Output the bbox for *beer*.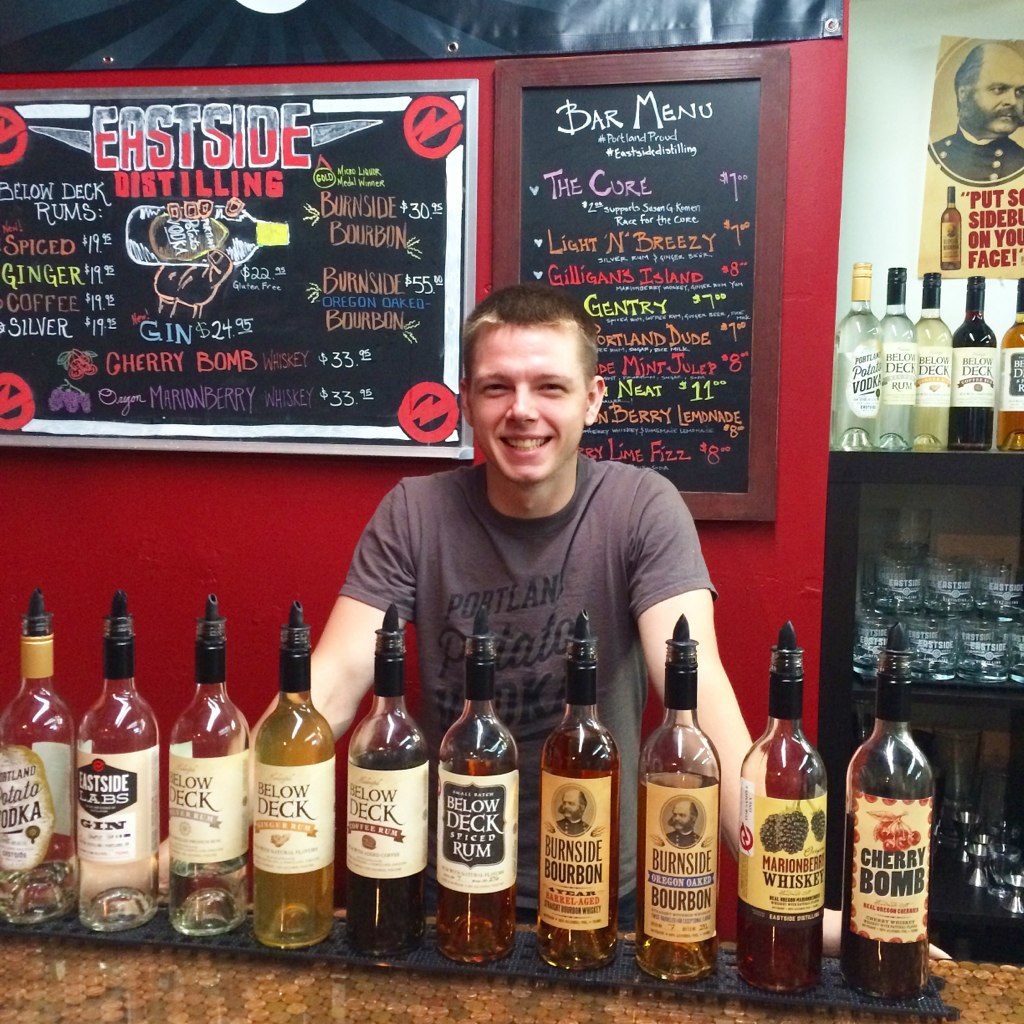
(876,253,912,462).
